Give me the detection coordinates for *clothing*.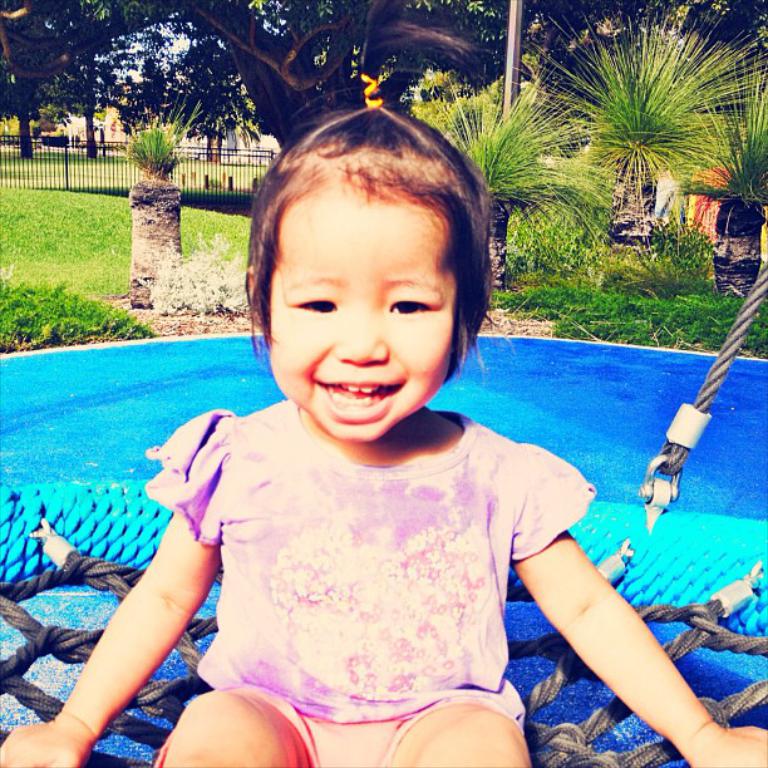
{"x1": 154, "y1": 356, "x2": 602, "y2": 732}.
